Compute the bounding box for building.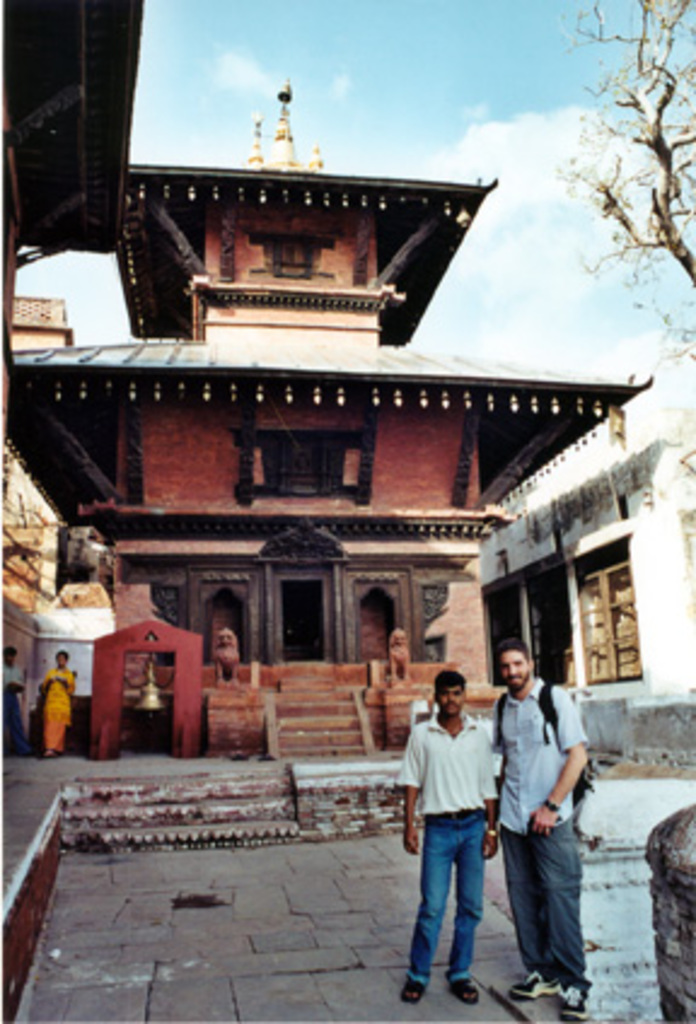
detection(0, 121, 652, 761).
